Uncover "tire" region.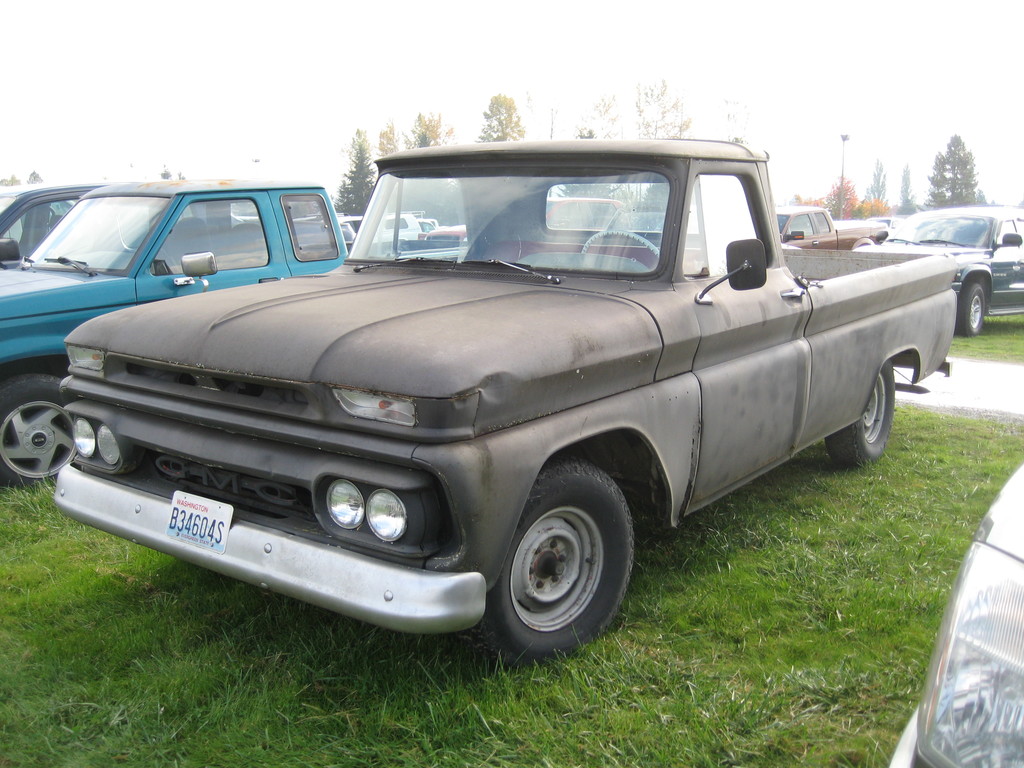
Uncovered: bbox=(0, 374, 81, 488).
